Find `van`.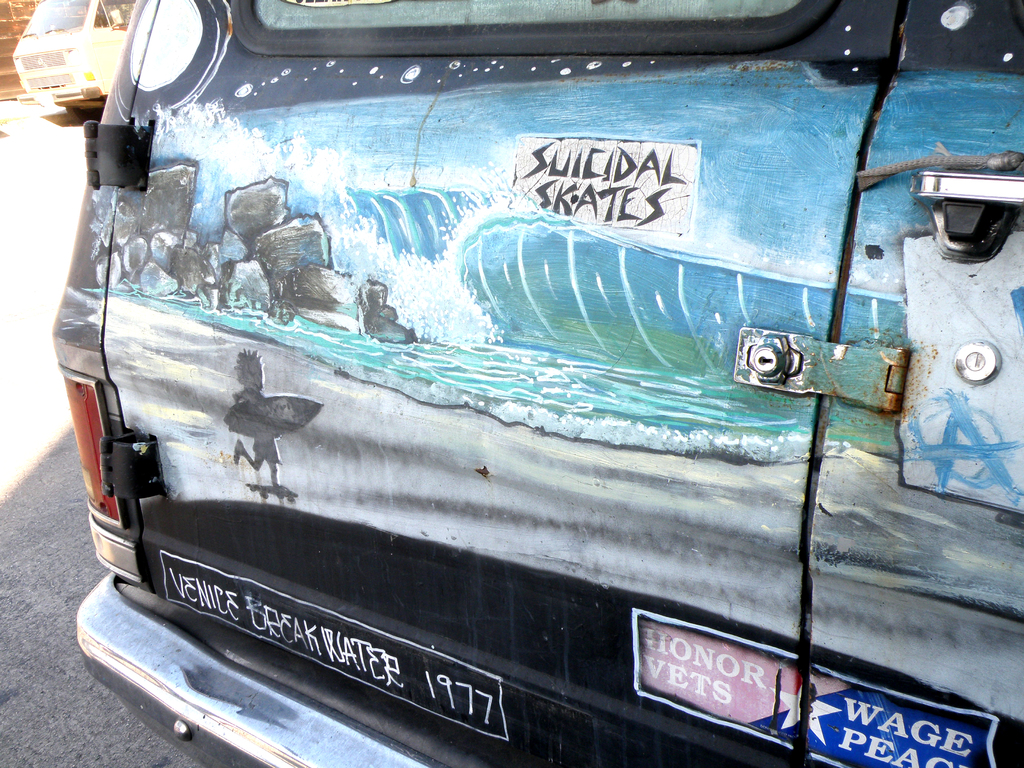
10:0:134:122.
